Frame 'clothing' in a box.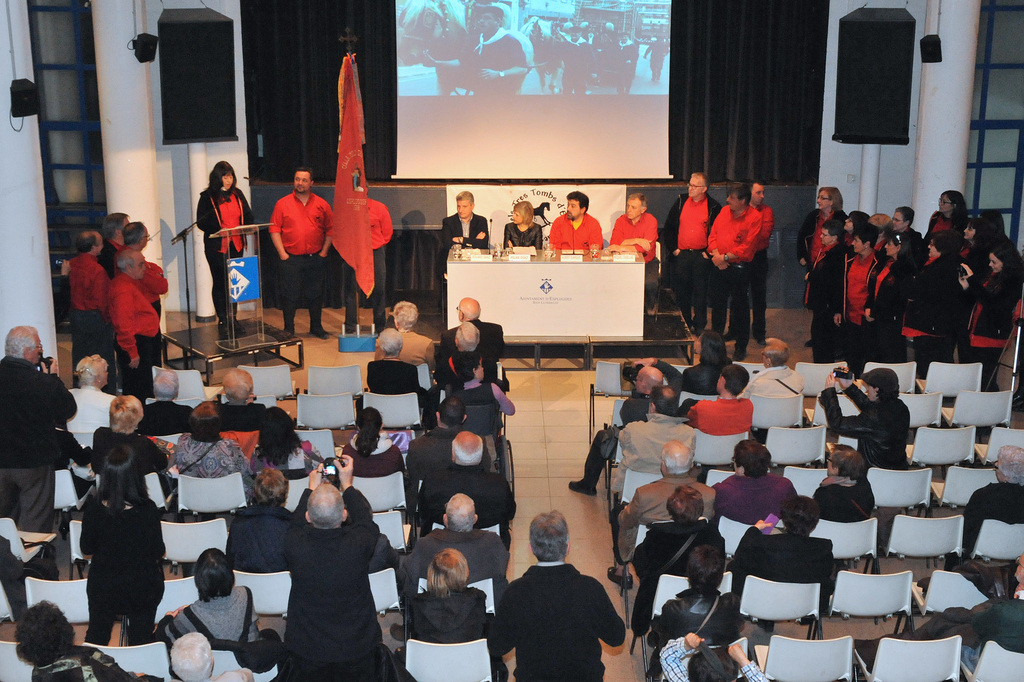
271,191,332,331.
